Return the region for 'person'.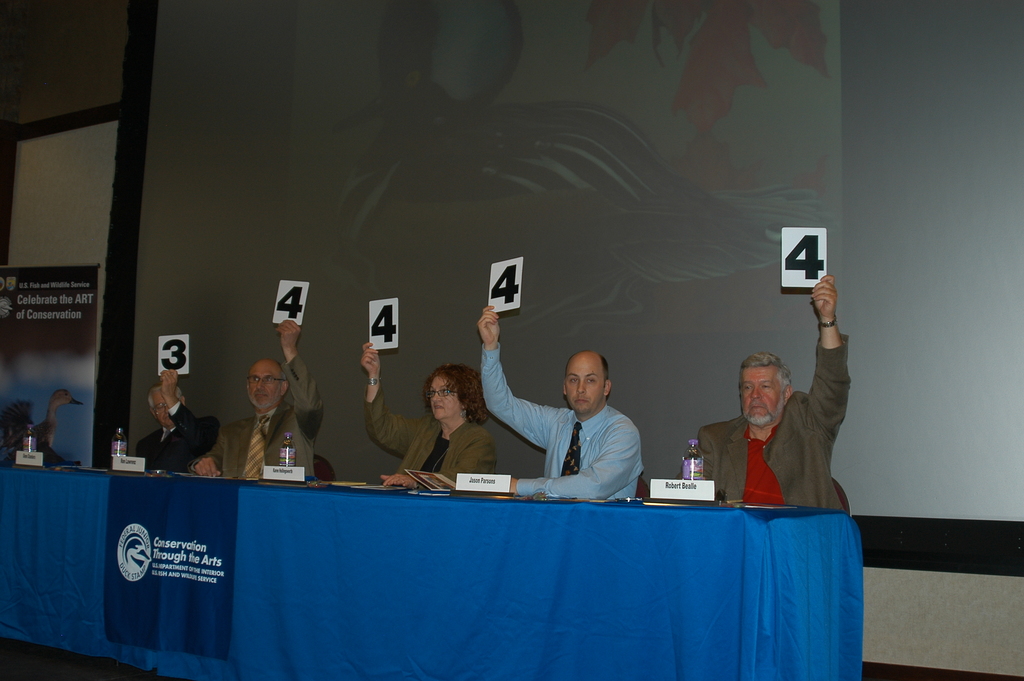
locate(131, 370, 215, 470).
